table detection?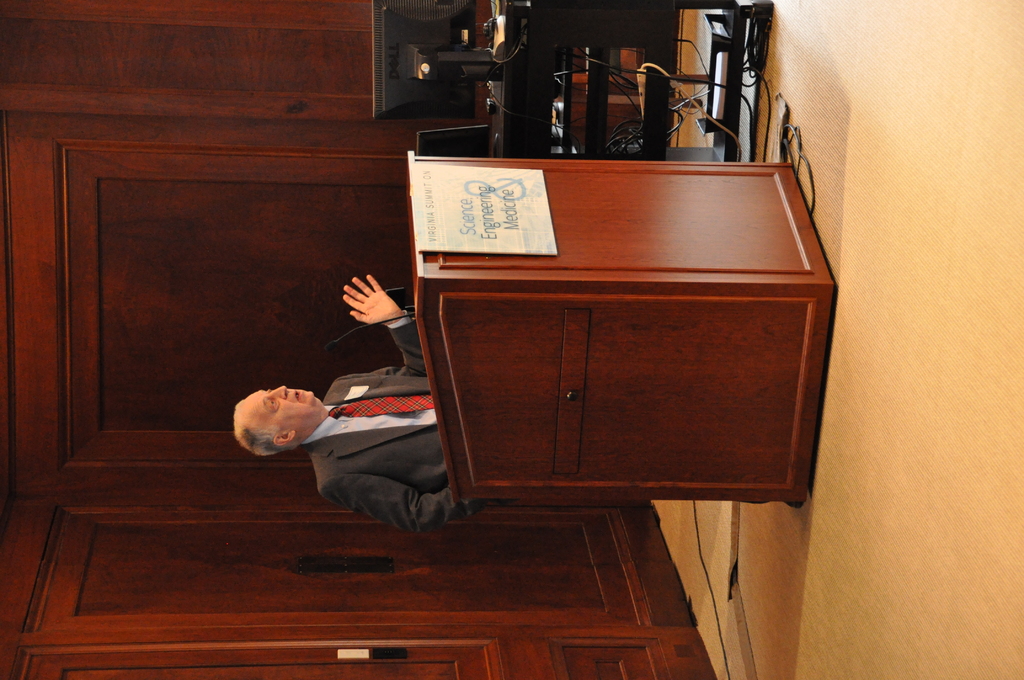
406:150:834:505
